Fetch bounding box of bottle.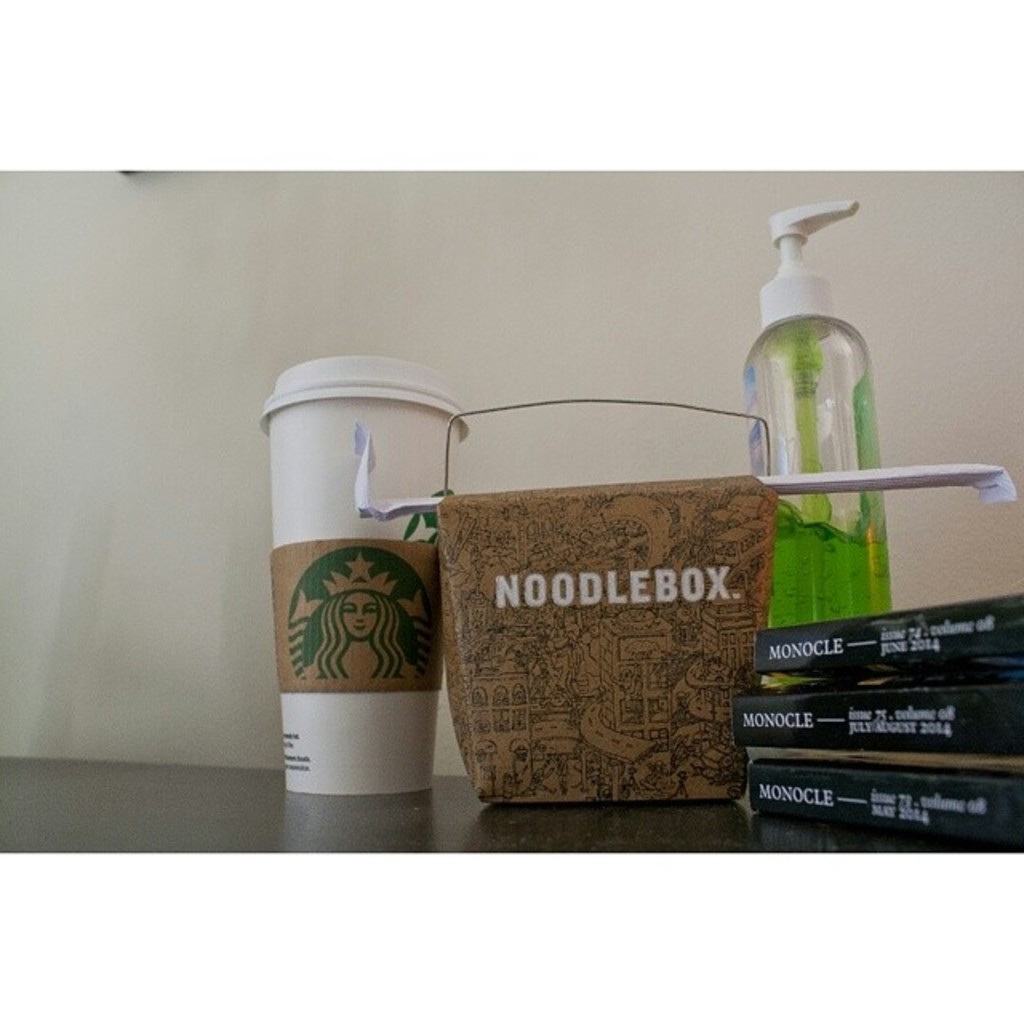
Bbox: <box>256,355,472,795</box>.
